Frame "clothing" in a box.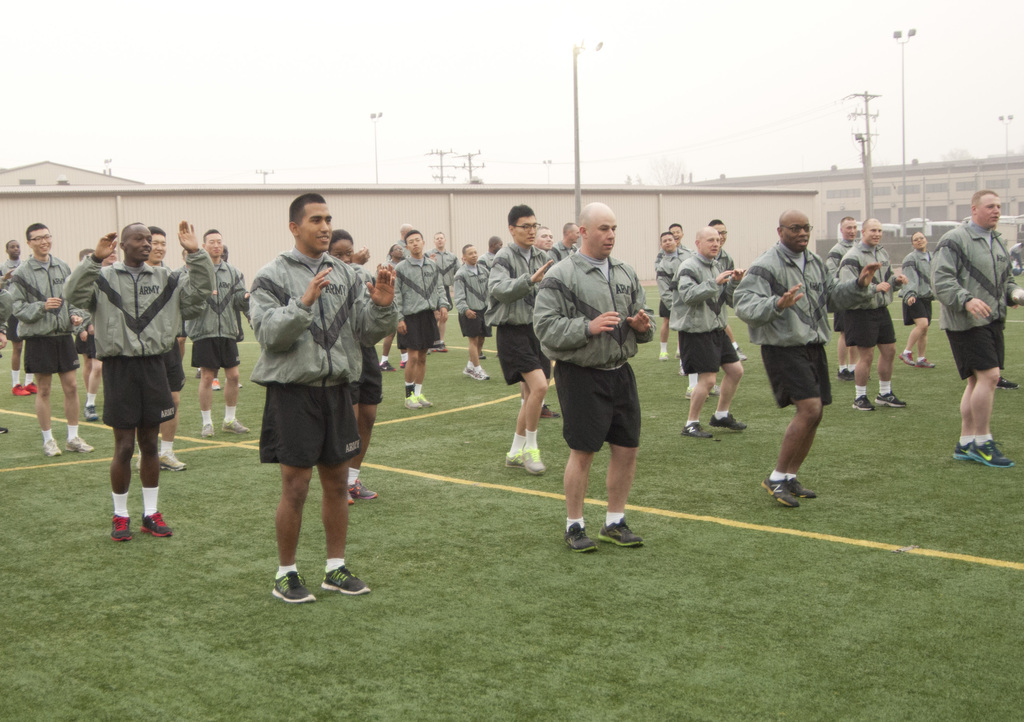
bbox(842, 236, 904, 351).
